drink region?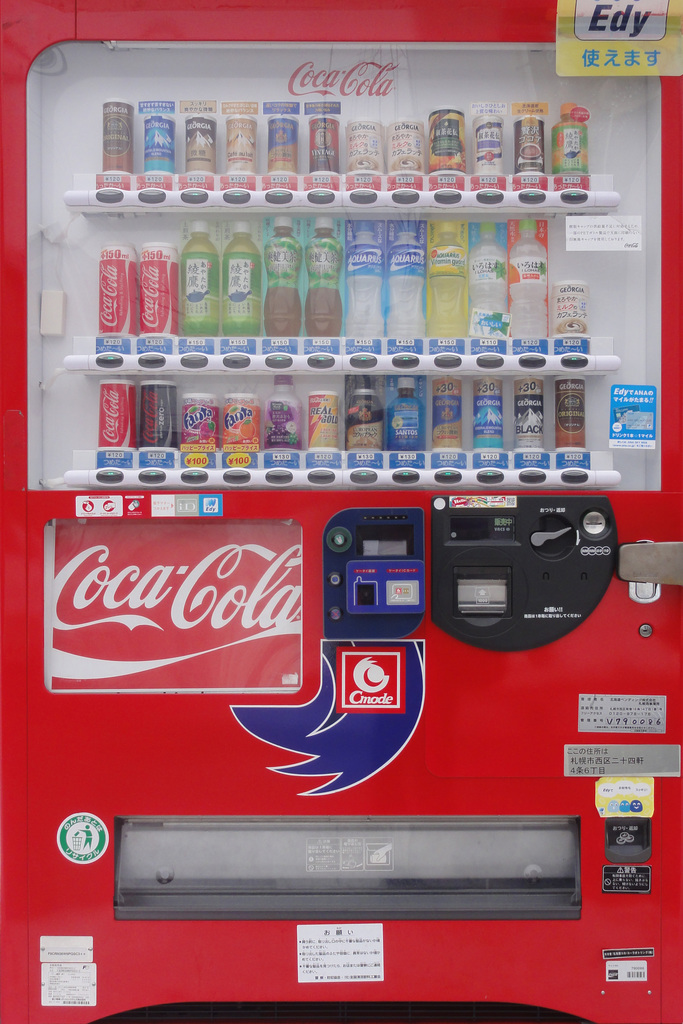
[516,236,548,339]
